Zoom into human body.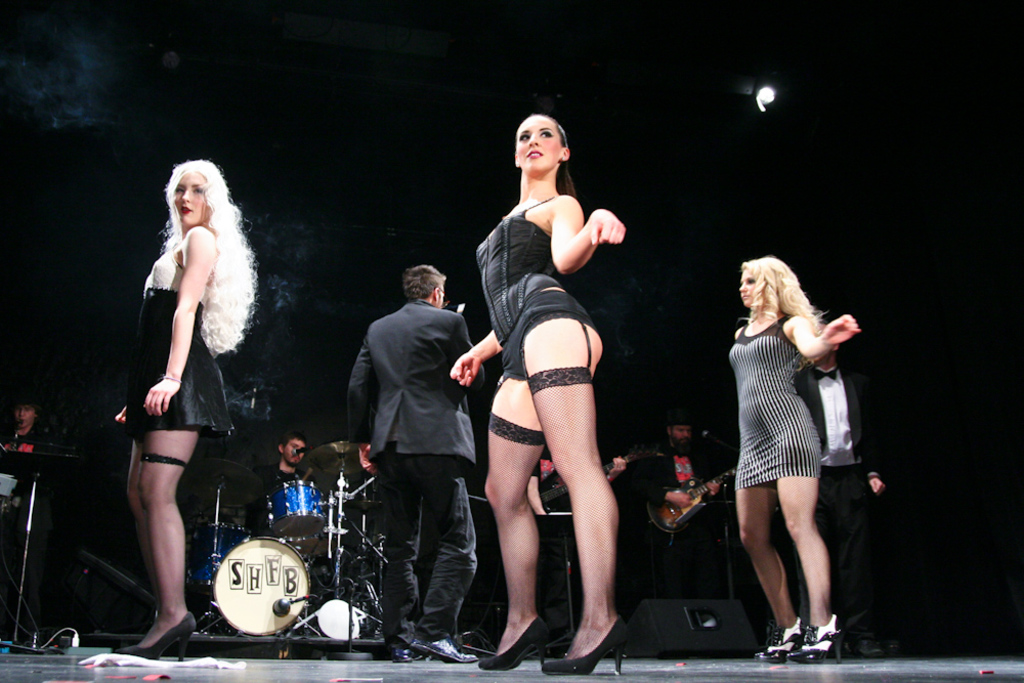
Zoom target: x1=251 y1=468 x2=331 y2=530.
